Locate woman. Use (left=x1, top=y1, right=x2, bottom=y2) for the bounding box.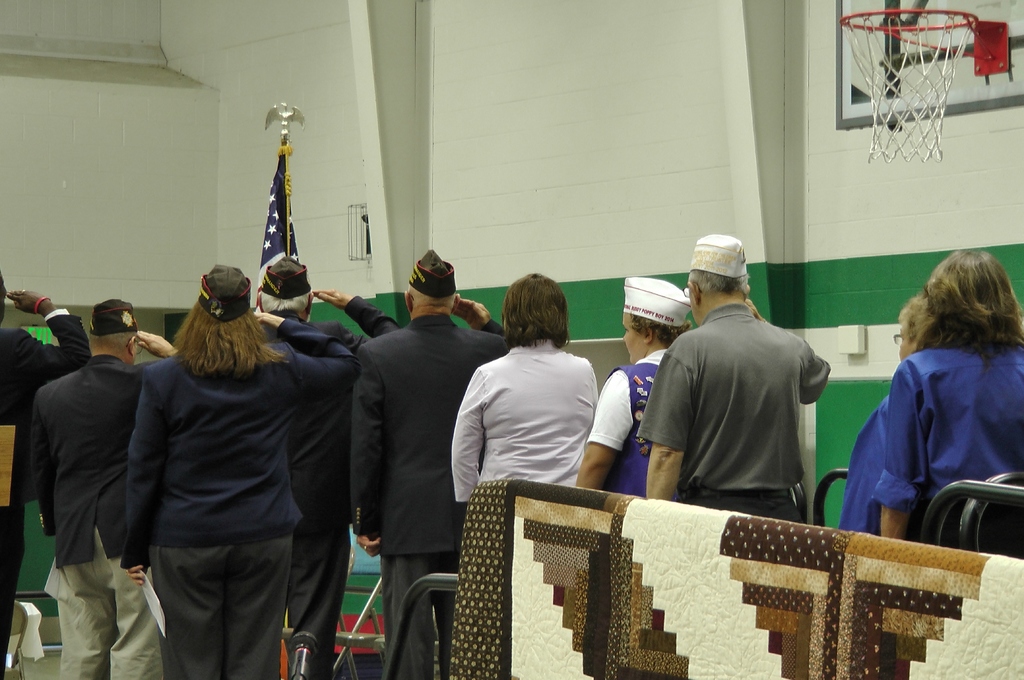
(left=451, top=270, right=596, bottom=508).
